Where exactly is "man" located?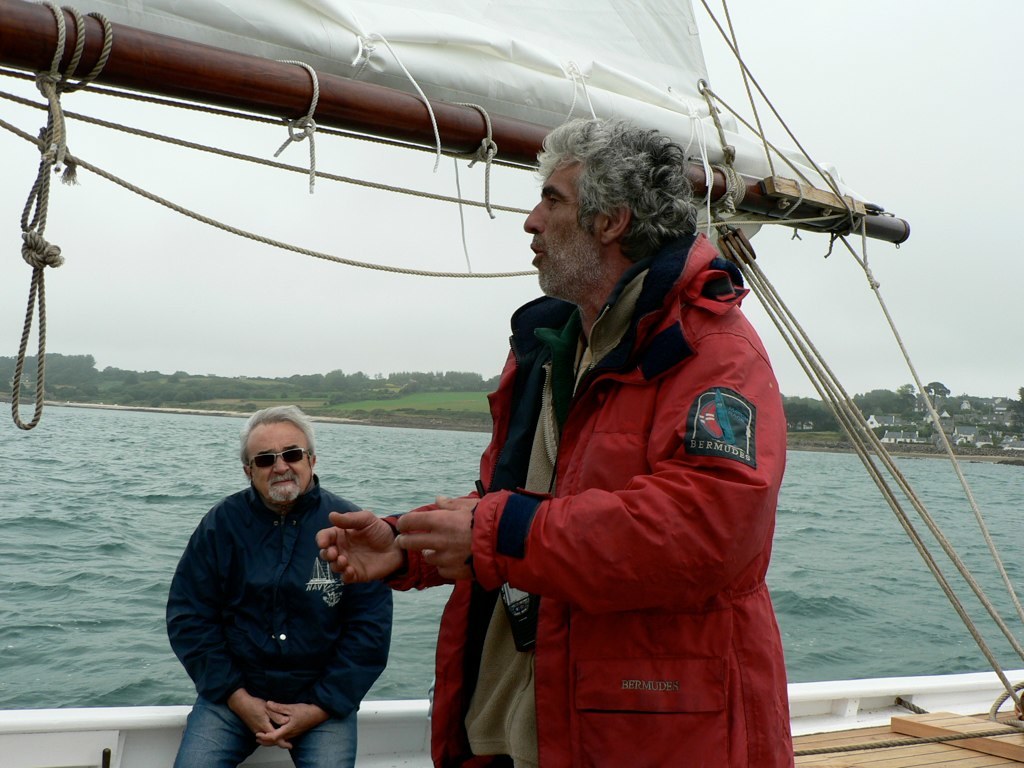
Its bounding box is rect(308, 96, 812, 767).
